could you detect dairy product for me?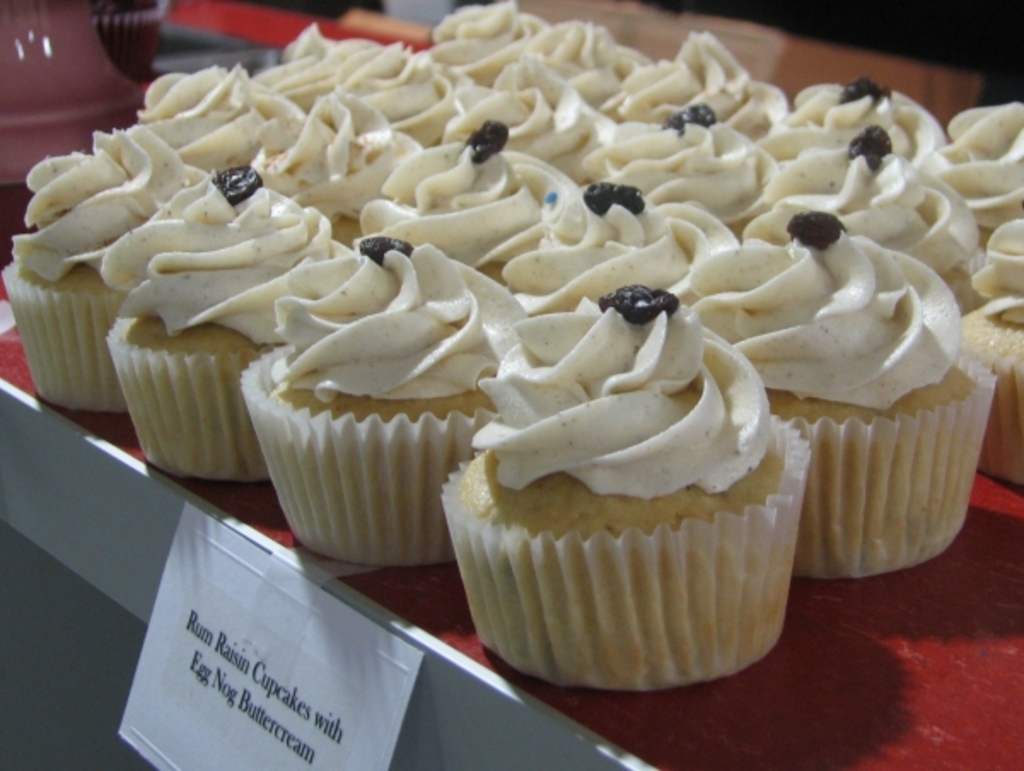
Detection result: bbox=(587, 101, 753, 205).
